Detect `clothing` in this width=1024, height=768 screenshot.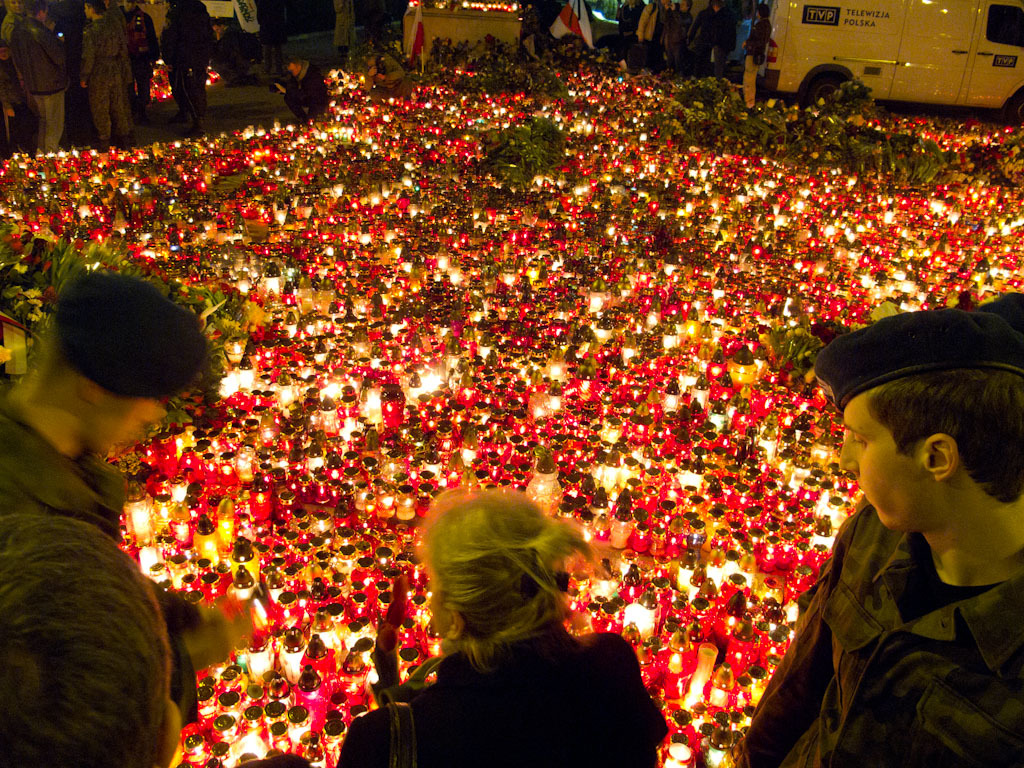
Detection: detection(743, 16, 773, 107).
